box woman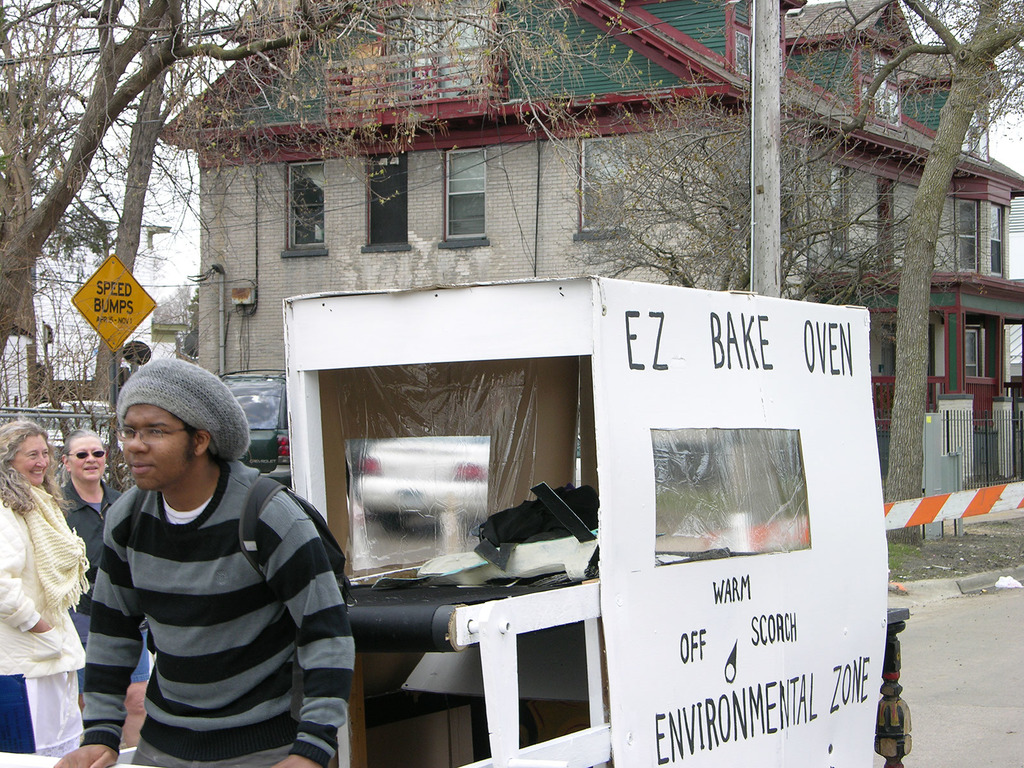
[0, 422, 93, 765]
